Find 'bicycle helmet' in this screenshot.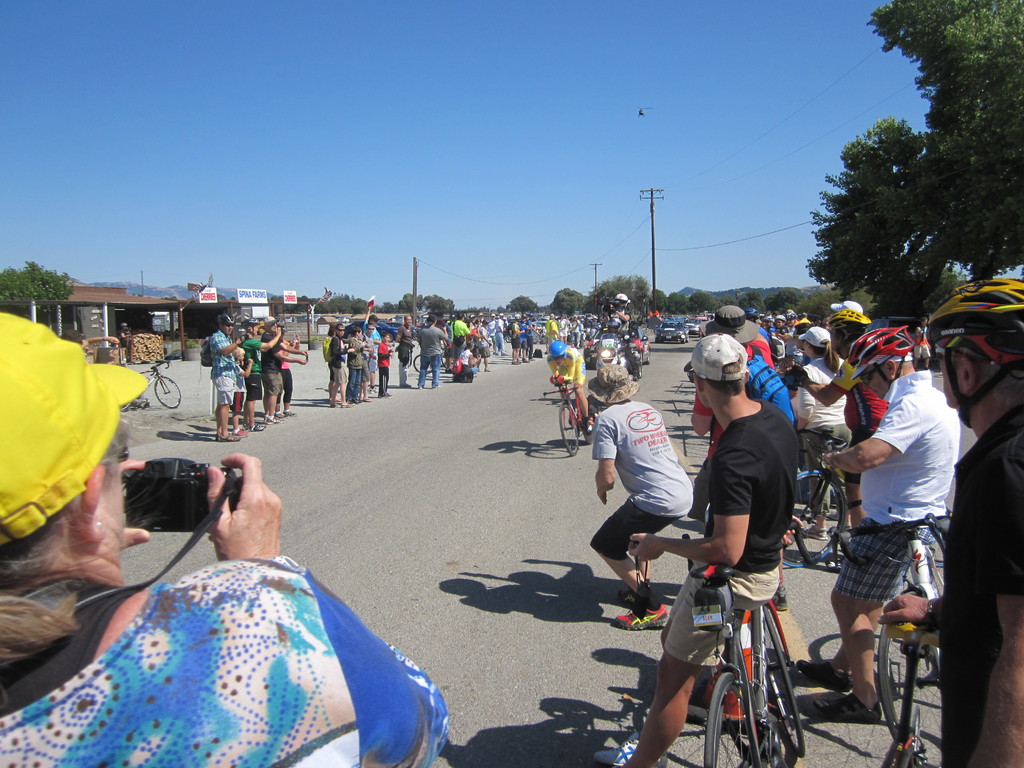
The bounding box for 'bicycle helmet' is bbox(850, 323, 917, 390).
